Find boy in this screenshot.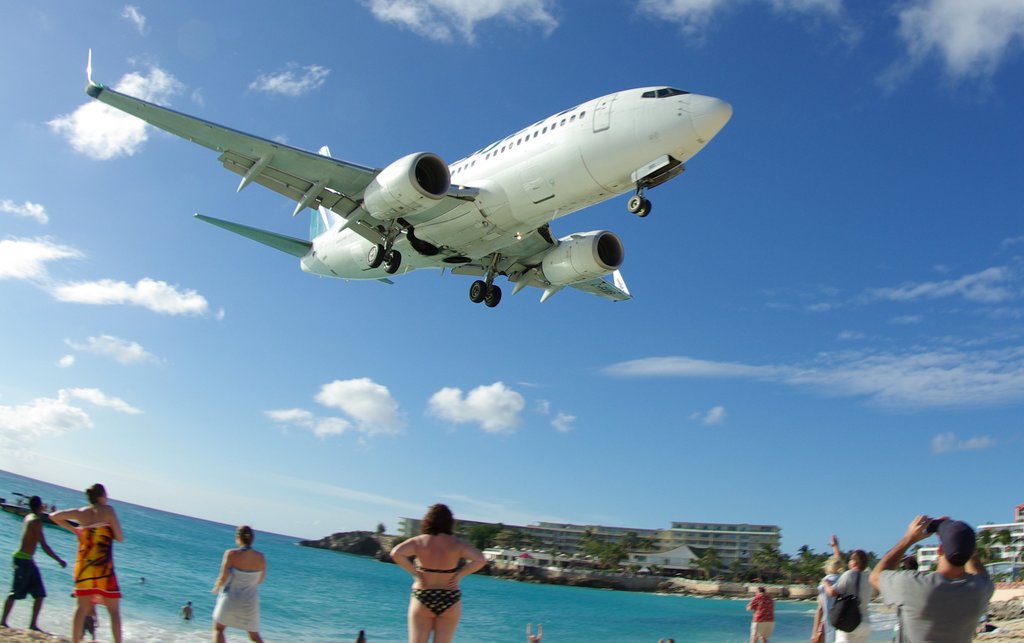
The bounding box for boy is bbox=(0, 489, 68, 634).
